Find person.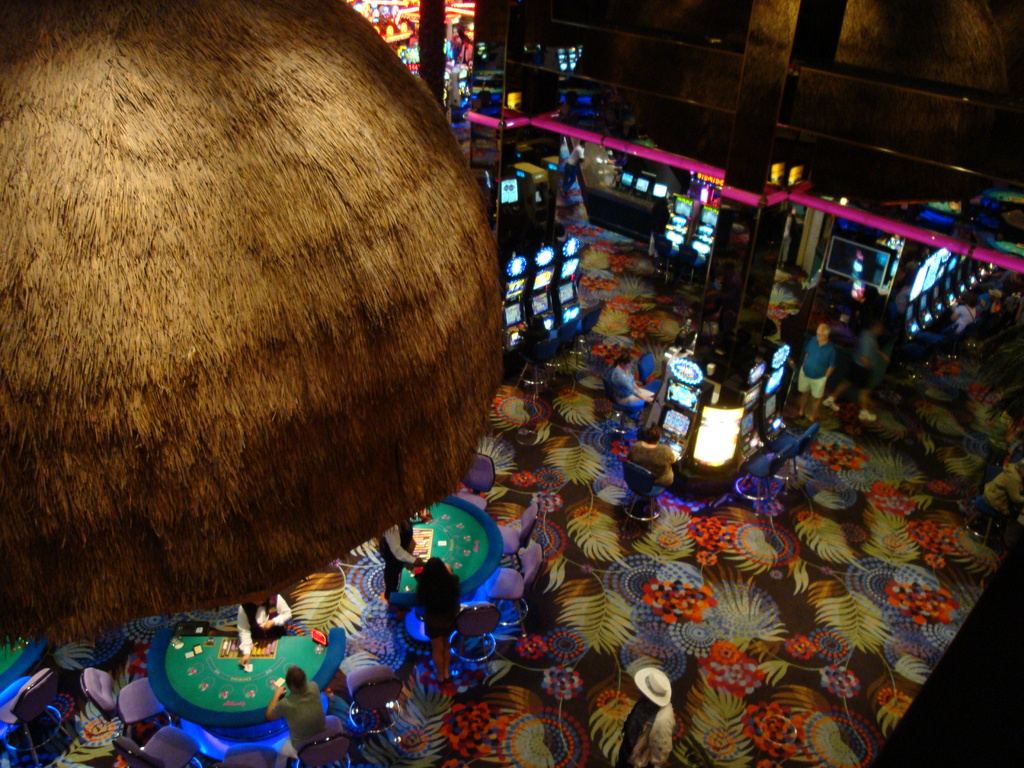
box(376, 513, 422, 604).
